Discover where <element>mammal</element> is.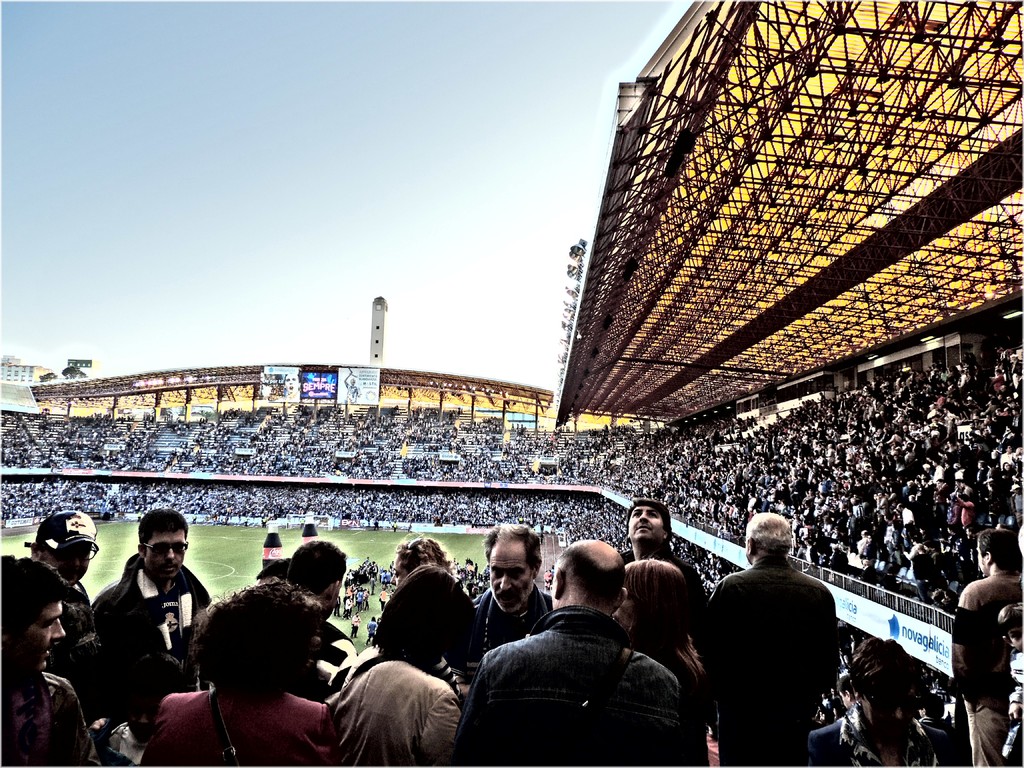
Discovered at (621,498,713,660).
